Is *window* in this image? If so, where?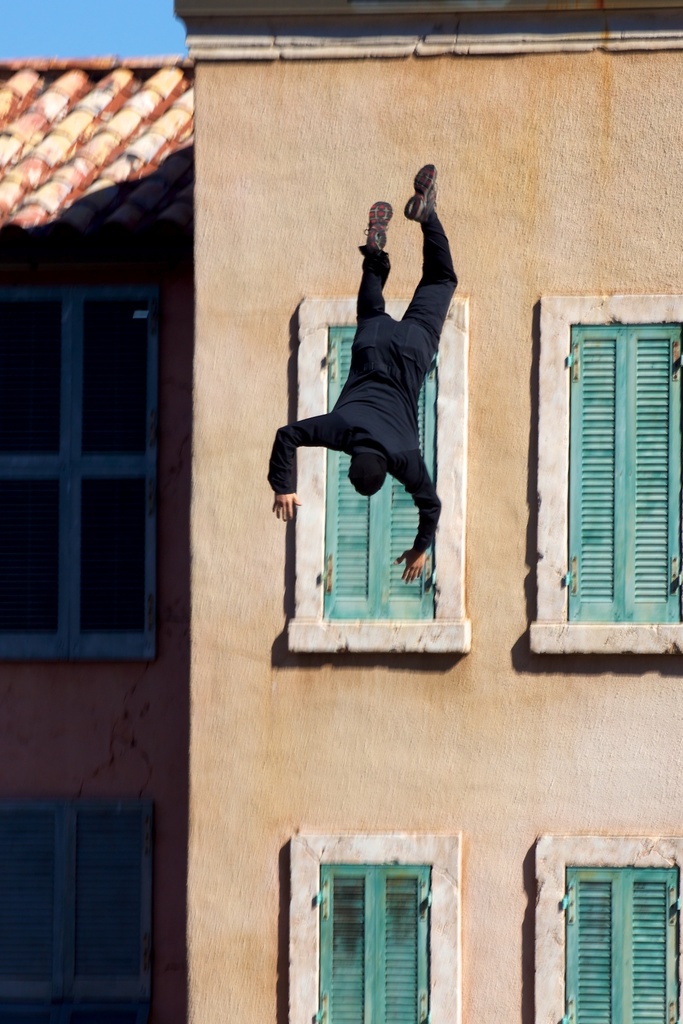
Yes, at 2,806,156,1020.
